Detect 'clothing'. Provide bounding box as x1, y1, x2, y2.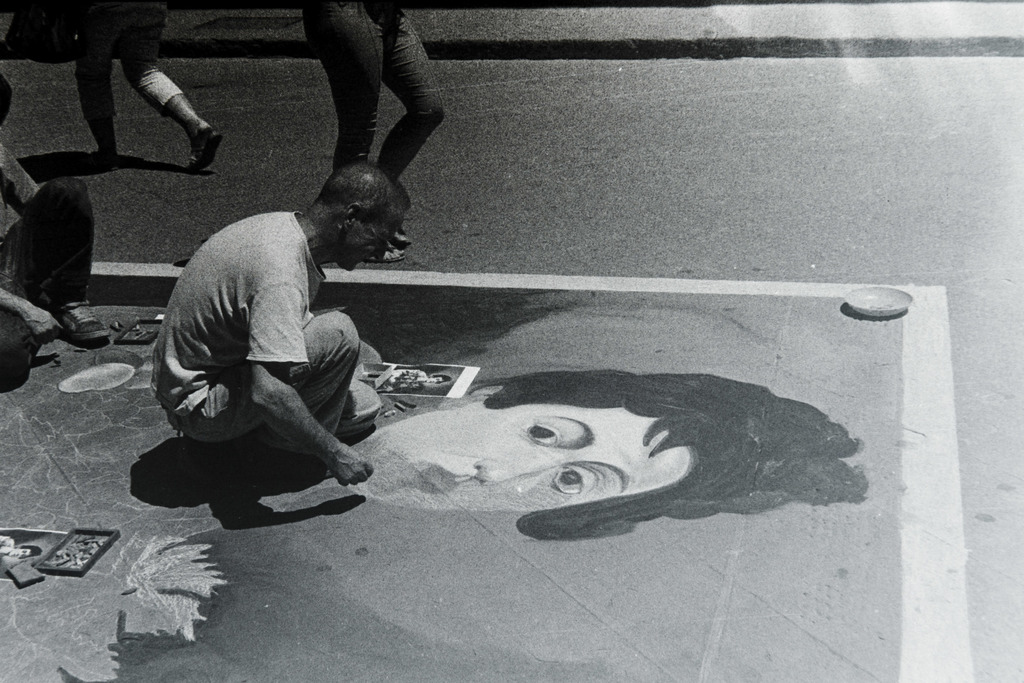
303, 0, 444, 172.
